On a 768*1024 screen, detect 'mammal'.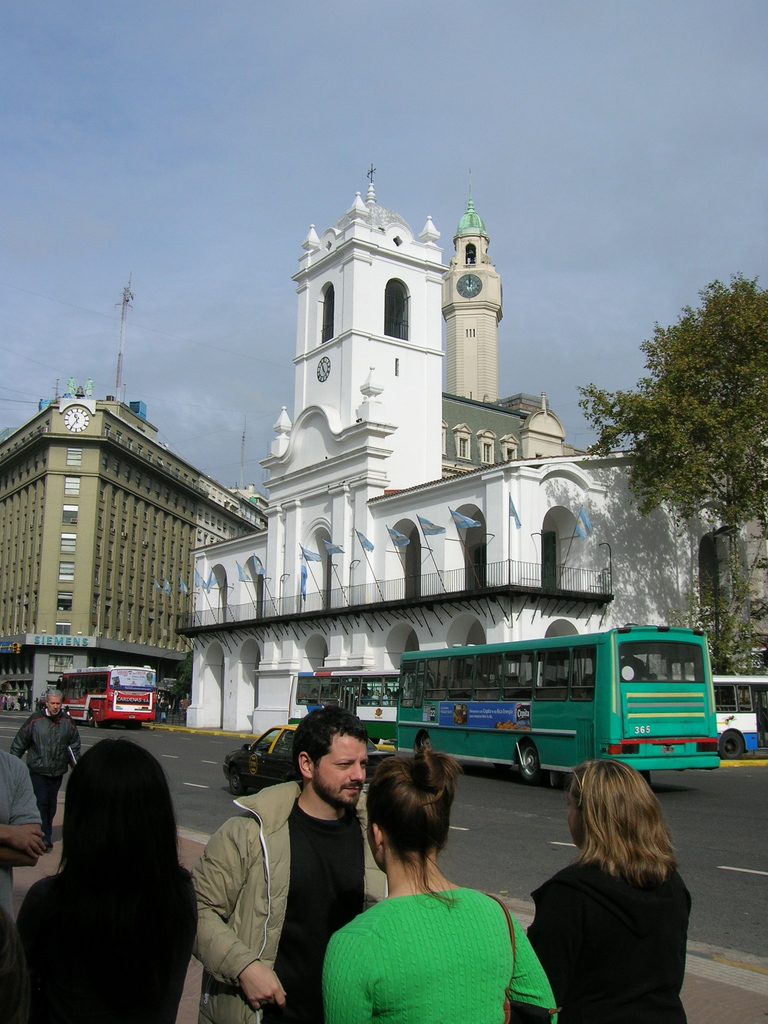
319/731/560/1023.
